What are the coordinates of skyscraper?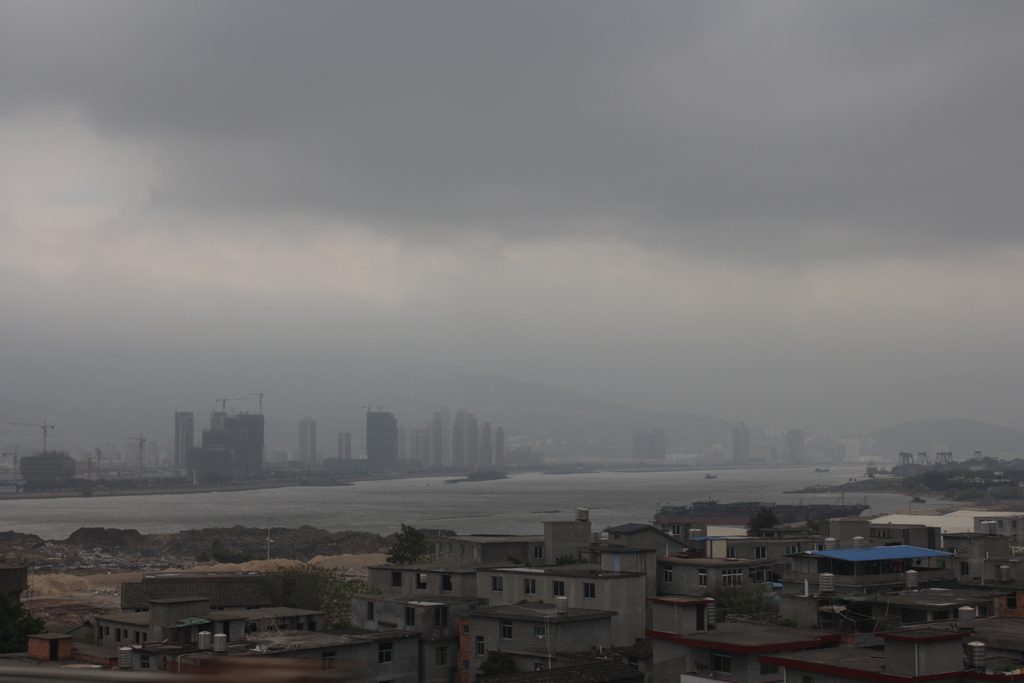
x1=298, y1=413, x2=324, y2=471.
